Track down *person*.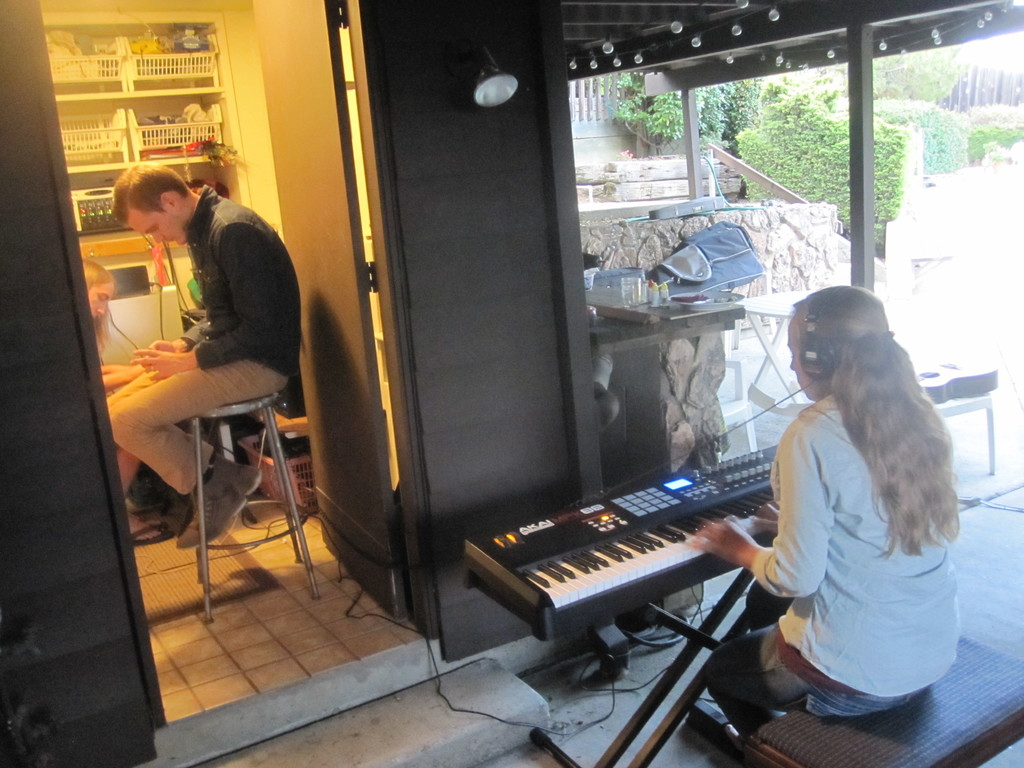
Tracked to <box>83,259,183,541</box>.
